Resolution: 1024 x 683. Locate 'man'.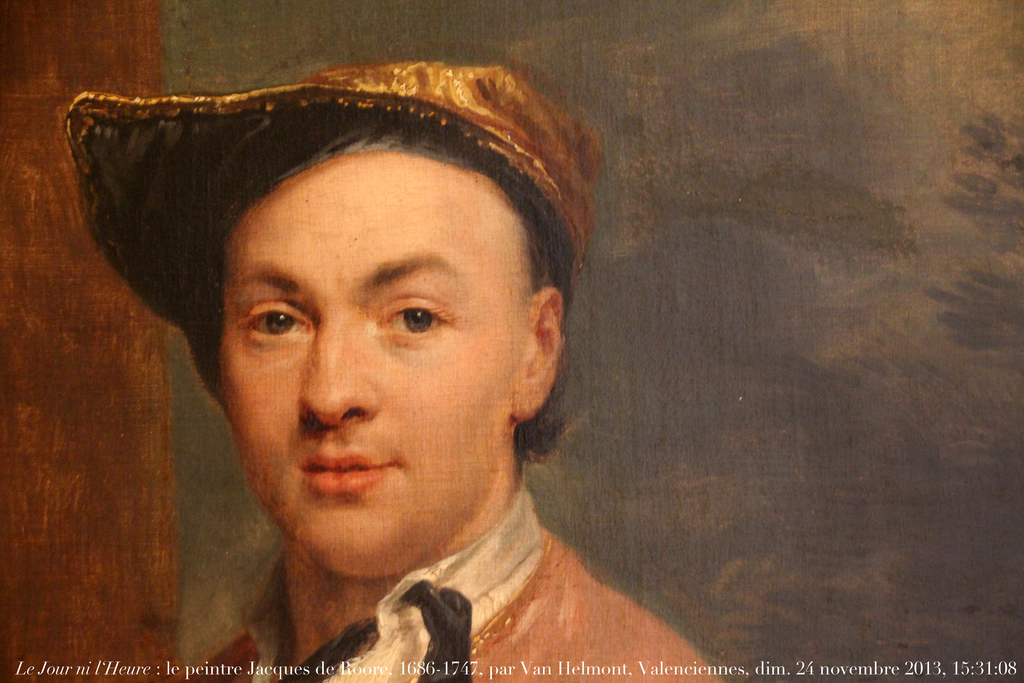
locate(29, 54, 757, 677).
